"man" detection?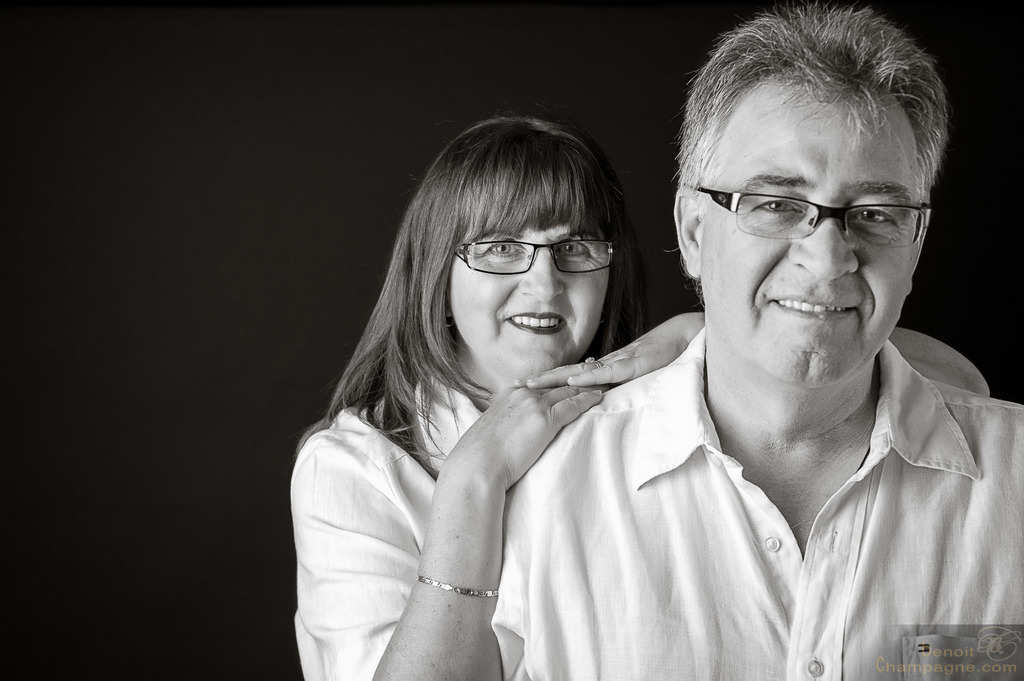
[x1=483, y1=0, x2=1023, y2=680]
